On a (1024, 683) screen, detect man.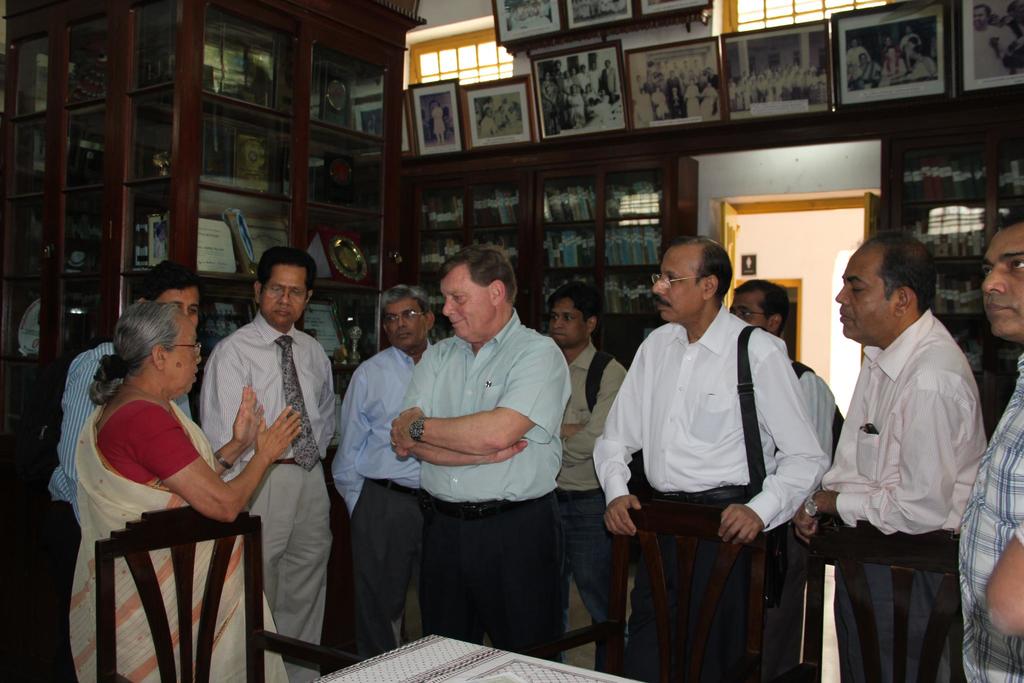
{"x1": 806, "y1": 213, "x2": 991, "y2": 666}.
